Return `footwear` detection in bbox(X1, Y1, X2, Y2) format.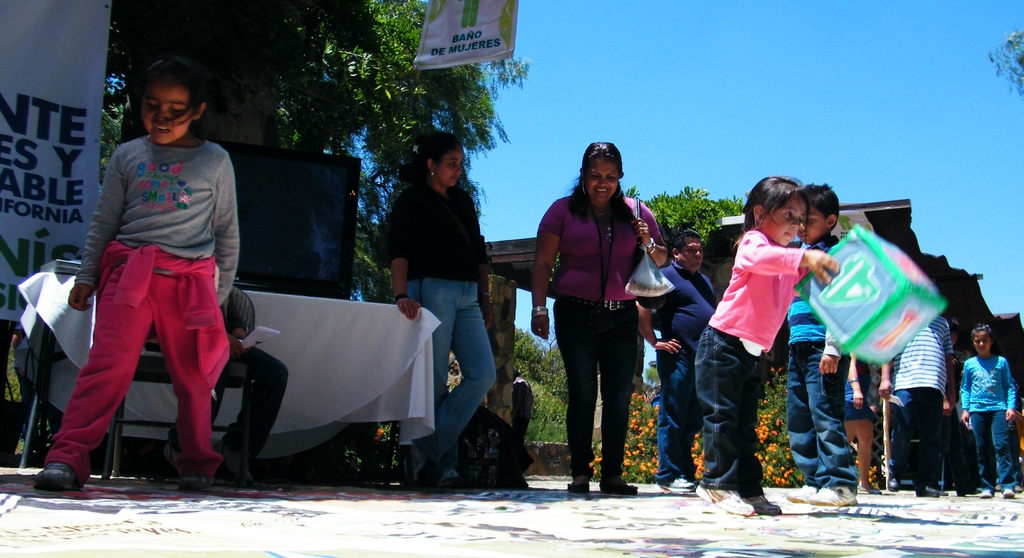
bbox(212, 438, 262, 485).
